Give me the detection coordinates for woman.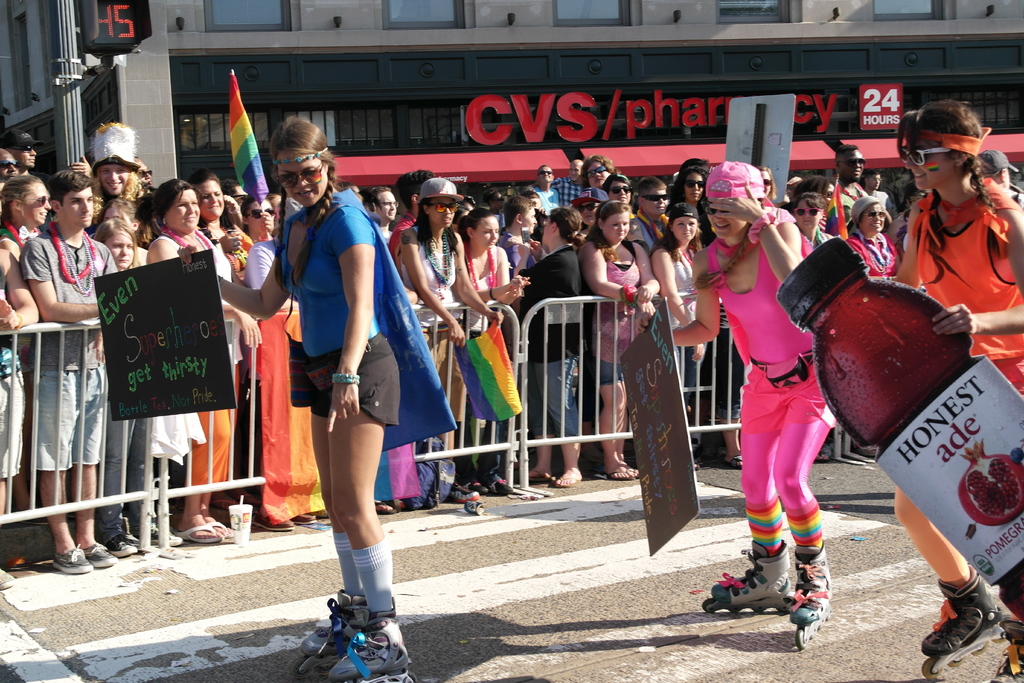
box=[650, 202, 701, 469].
